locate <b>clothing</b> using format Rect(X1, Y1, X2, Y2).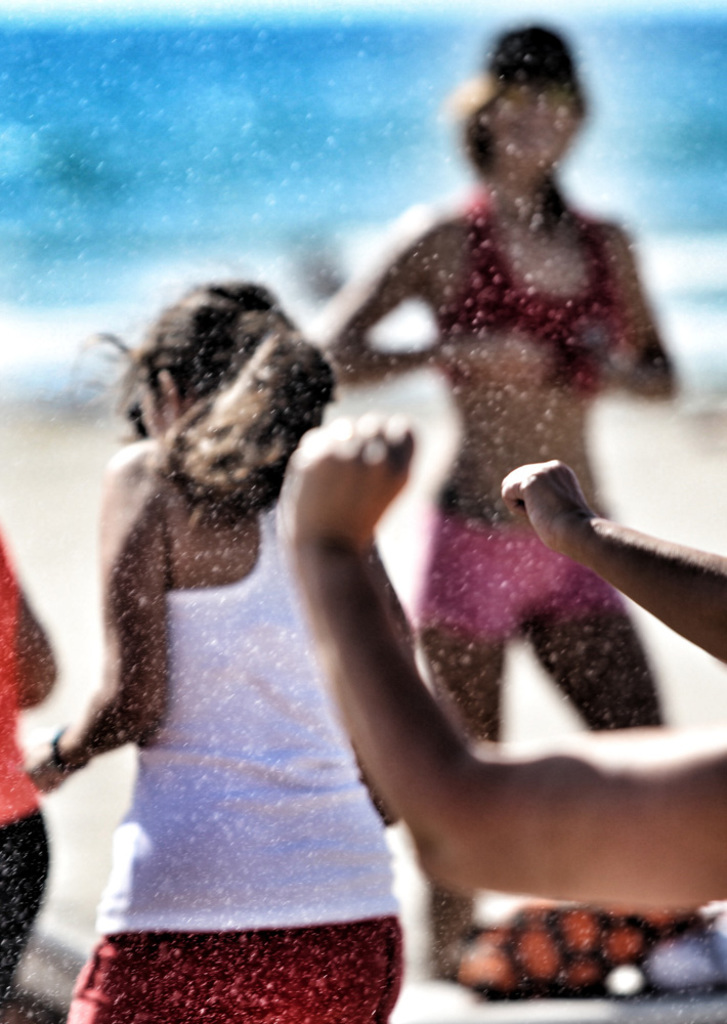
Rect(91, 459, 404, 1021).
